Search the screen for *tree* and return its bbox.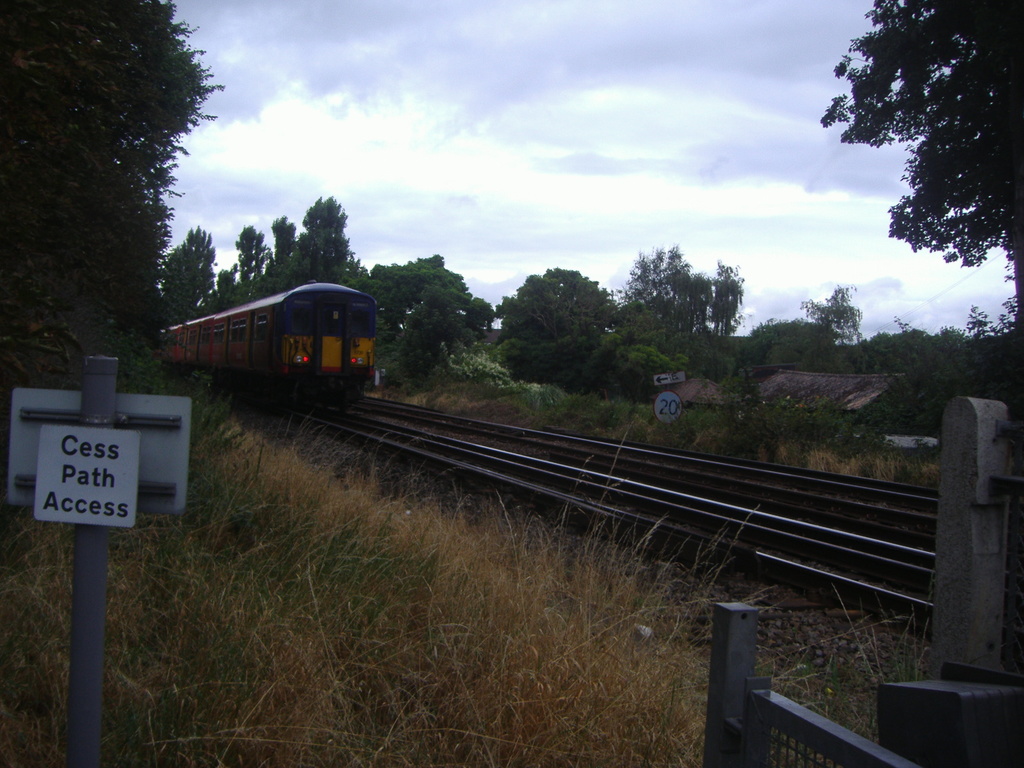
Found: {"left": 494, "top": 262, "right": 625, "bottom": 387}.
